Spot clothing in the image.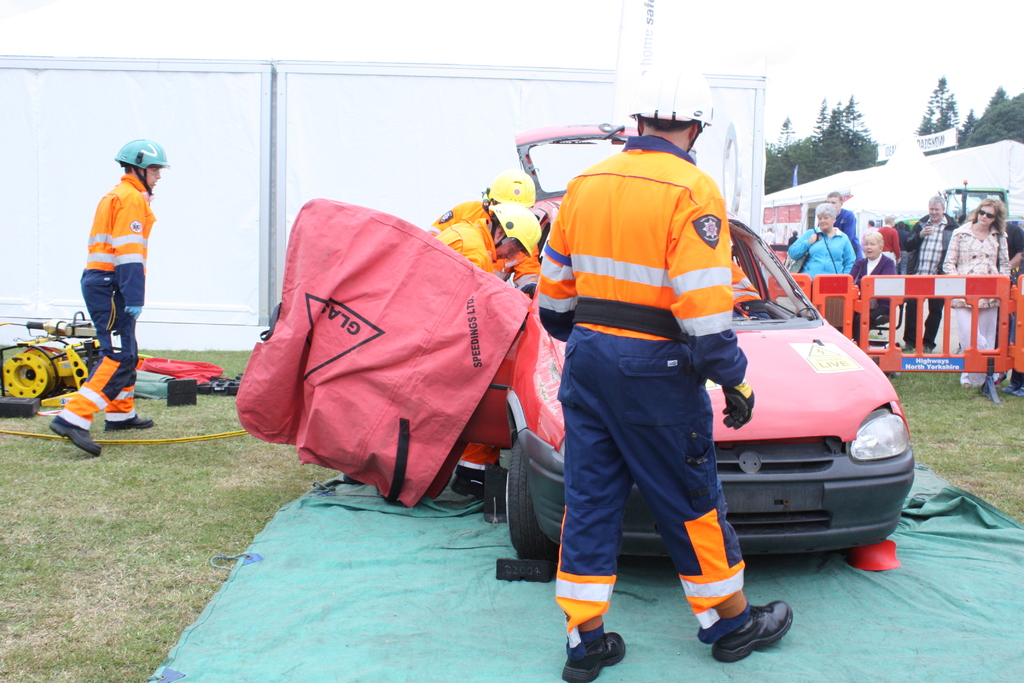
clothing found at x1=940, y1=218, x2=1016, y2=391.
